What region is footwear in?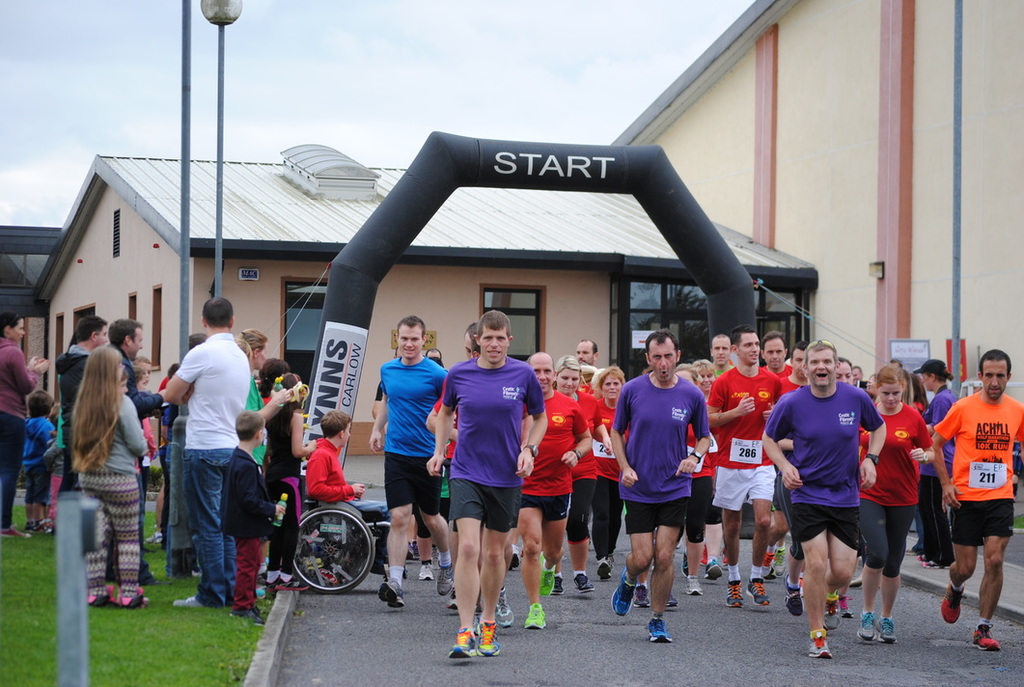
1 524 31 536.
